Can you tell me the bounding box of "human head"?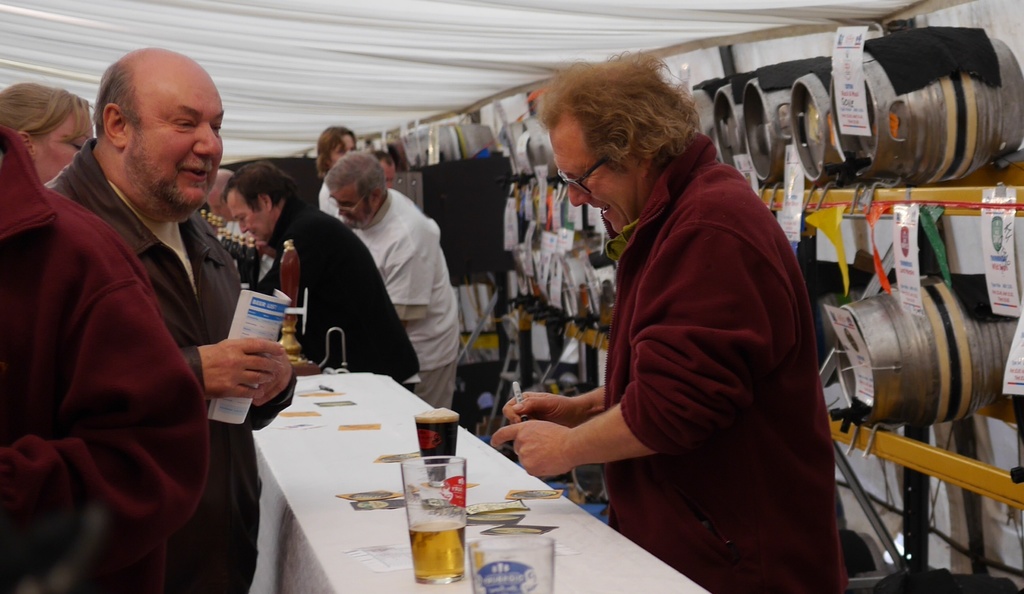
81,44,220,193.
